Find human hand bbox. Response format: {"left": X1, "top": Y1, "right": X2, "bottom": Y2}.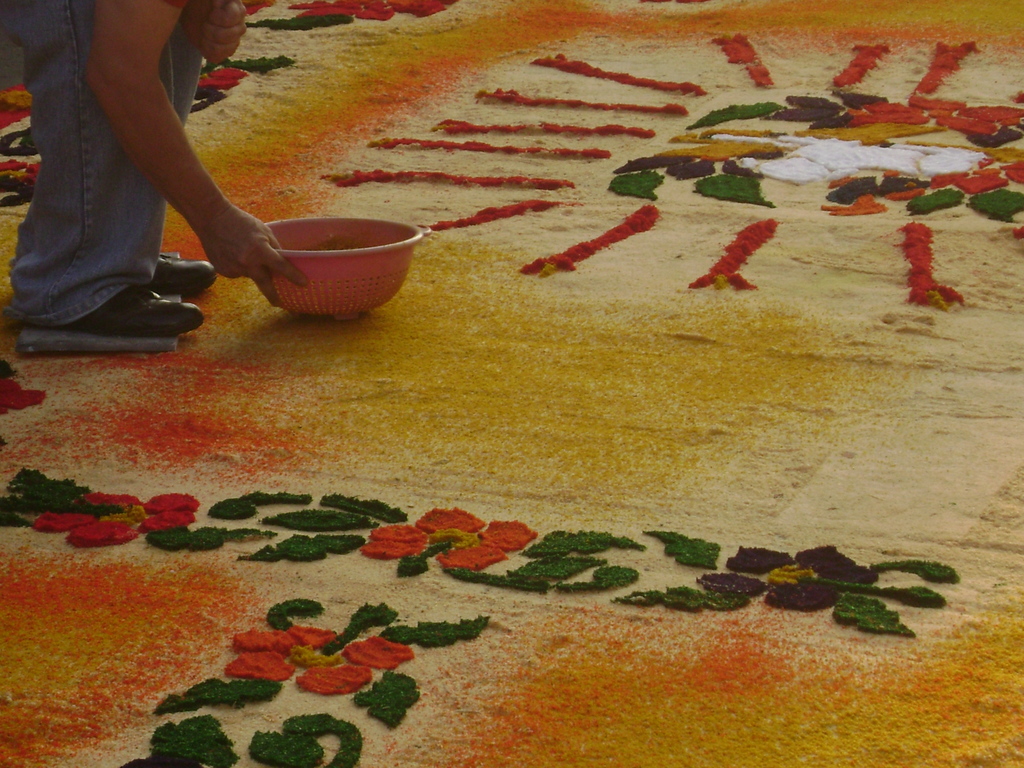
{"left": 178, "top": 0, "right": 250, "bottom": 65}.
